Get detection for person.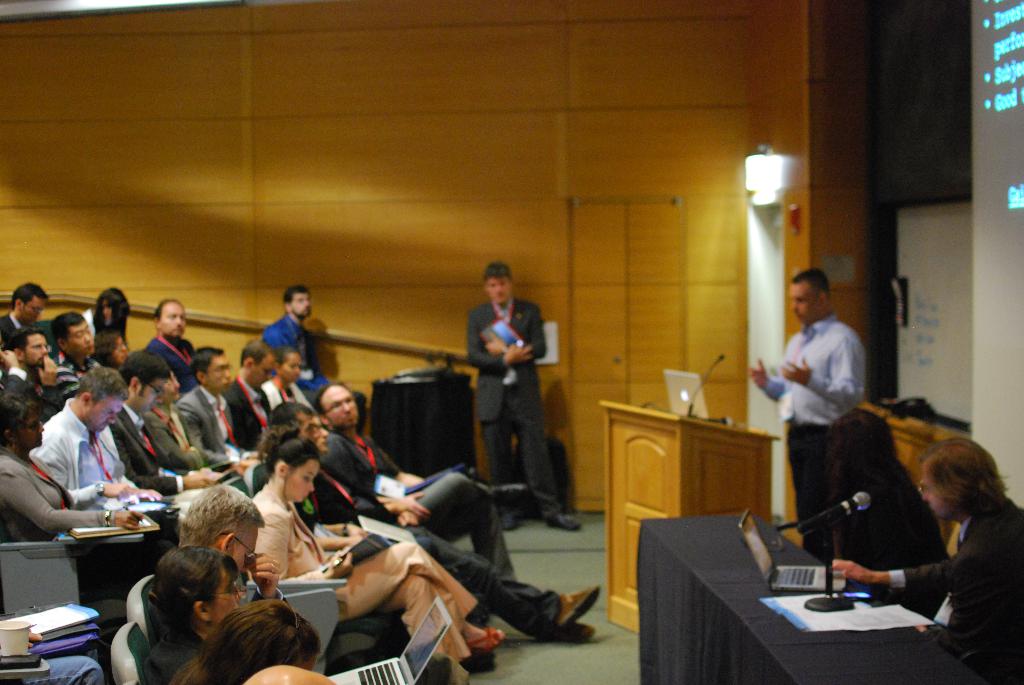
Detection: (147,295,227,395).
